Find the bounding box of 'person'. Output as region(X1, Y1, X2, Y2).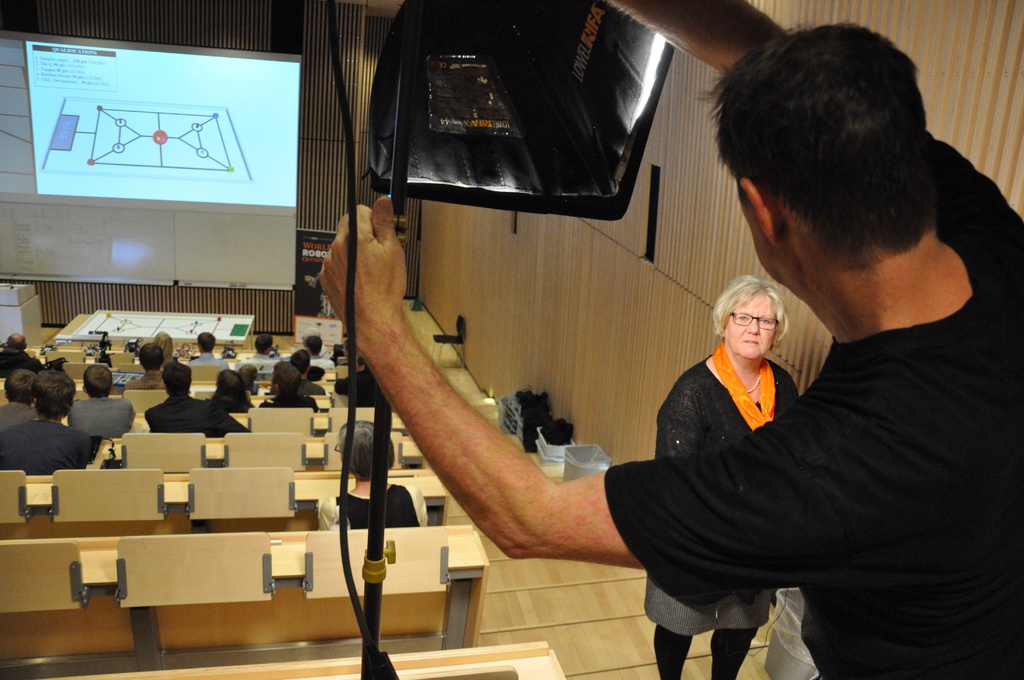
region(309, 336, 335, 369).
